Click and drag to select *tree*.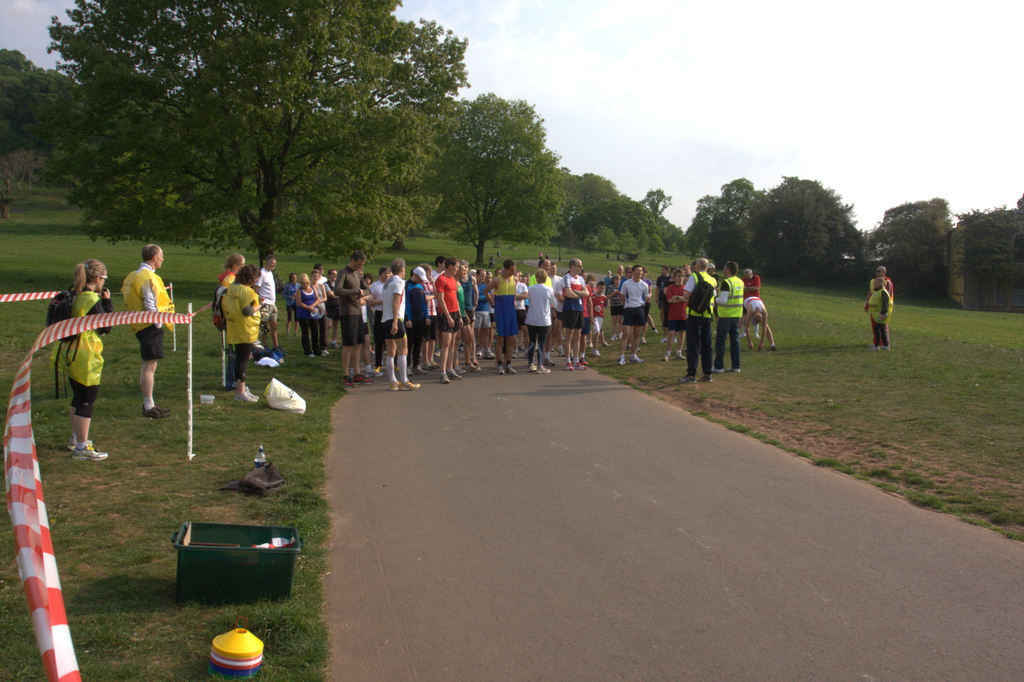
Selection: [557,168,682,261].
